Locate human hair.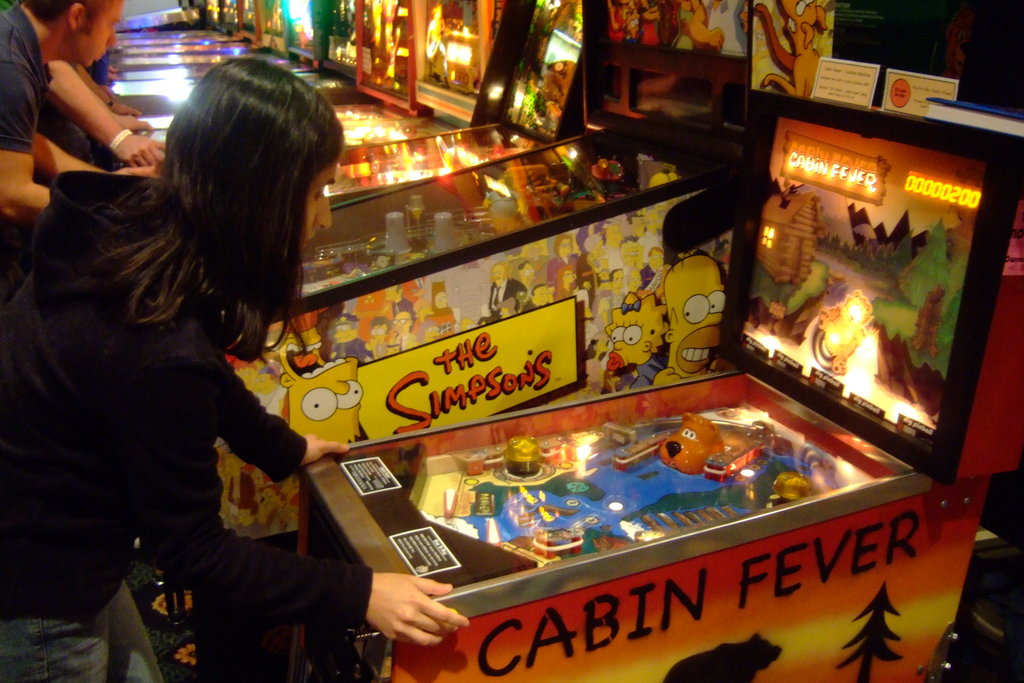
Bounding box: {"x1": 516, "y1": 260, "x2": 531, "y2": 269}.
